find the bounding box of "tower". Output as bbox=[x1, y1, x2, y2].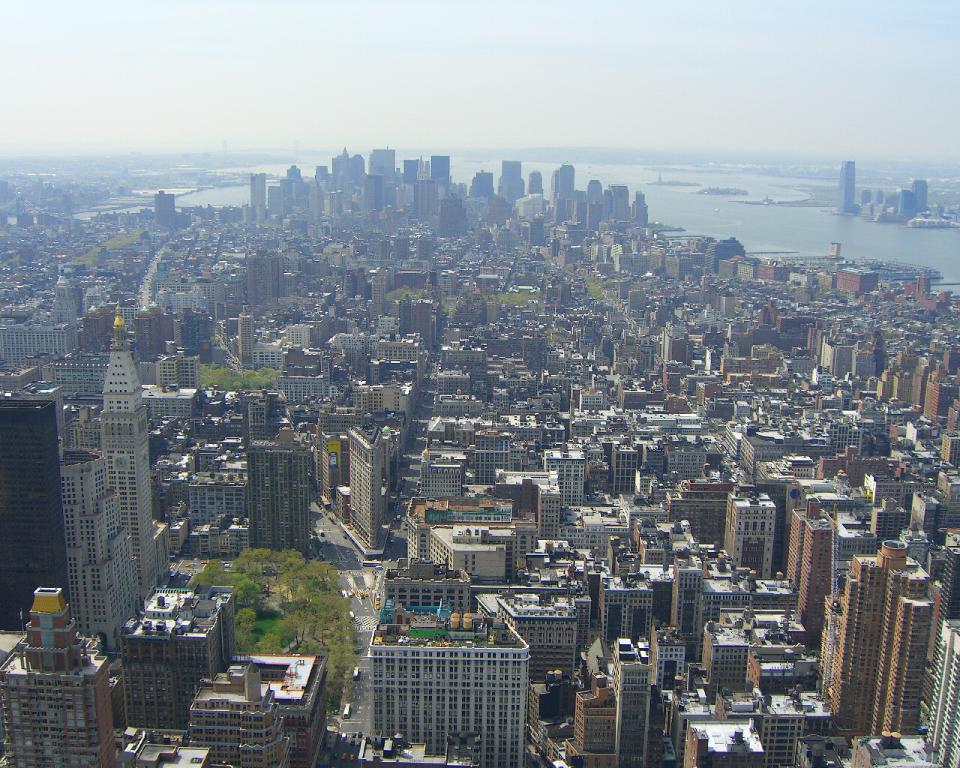
bbox=[628, 186, 652, 224].
